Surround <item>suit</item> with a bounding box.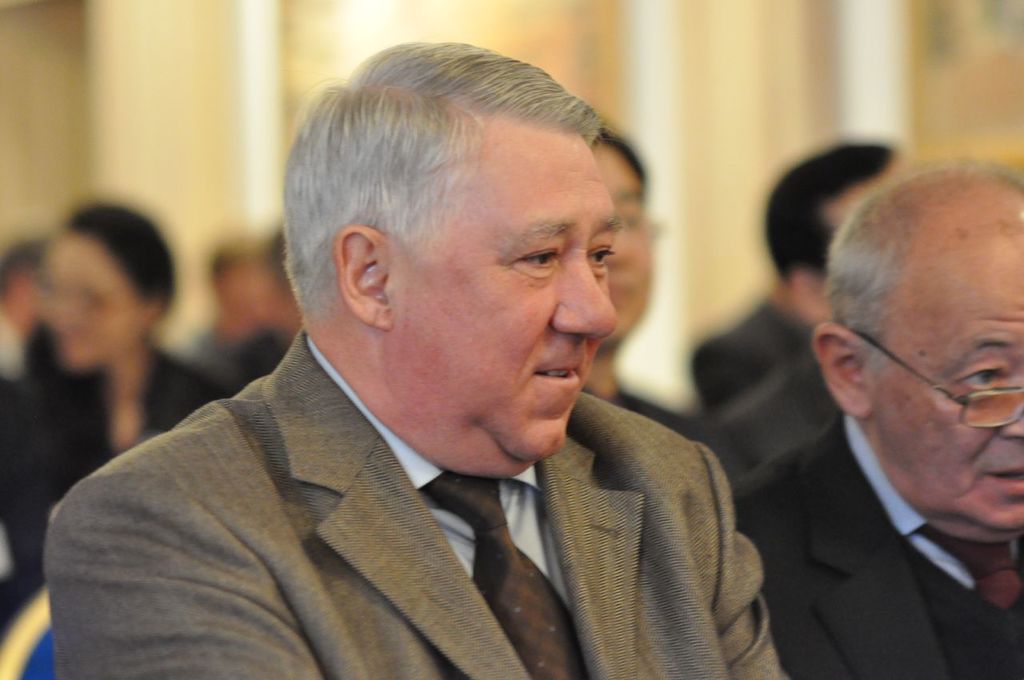
bbox(755, 312, 1023, 679).
